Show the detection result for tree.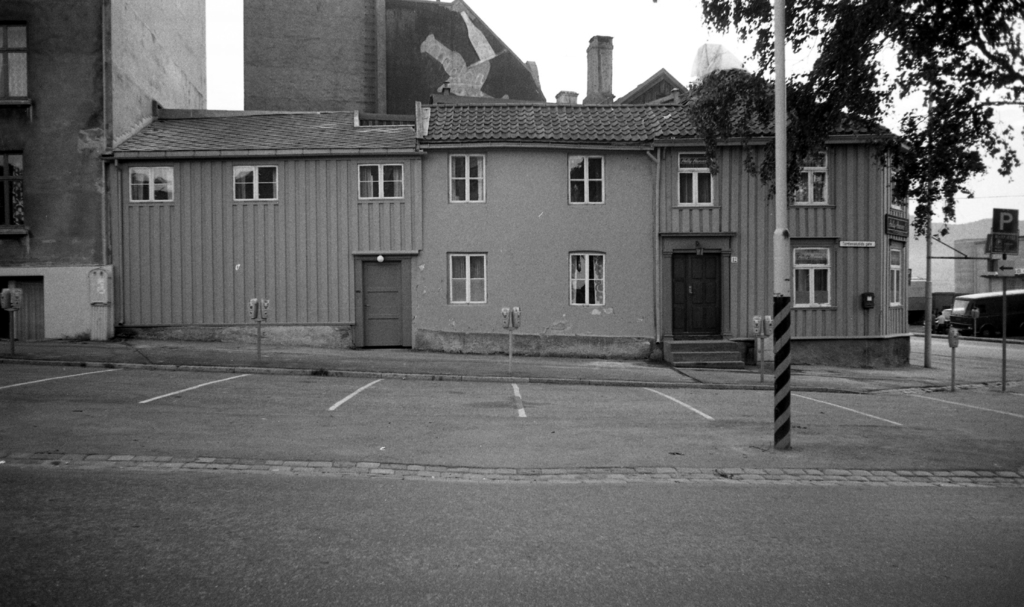
x1=703, y1=0, x2=1023, y2=243.
